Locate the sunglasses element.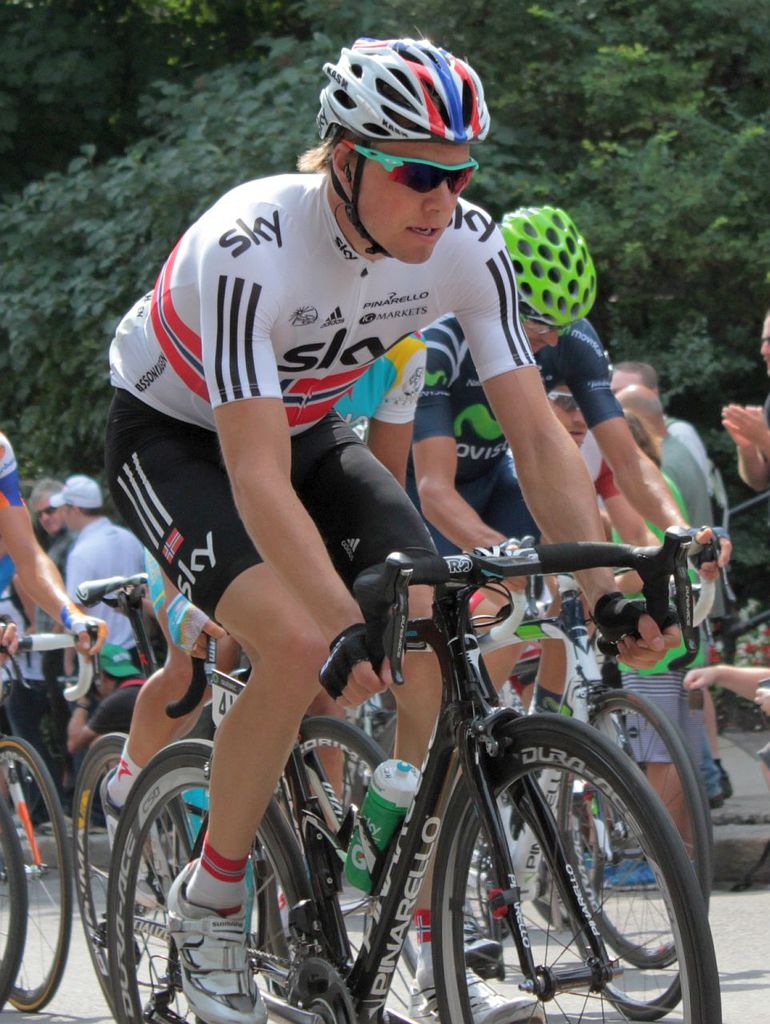
Element bbox: left=354, top=153, right=489, bottom=206.
